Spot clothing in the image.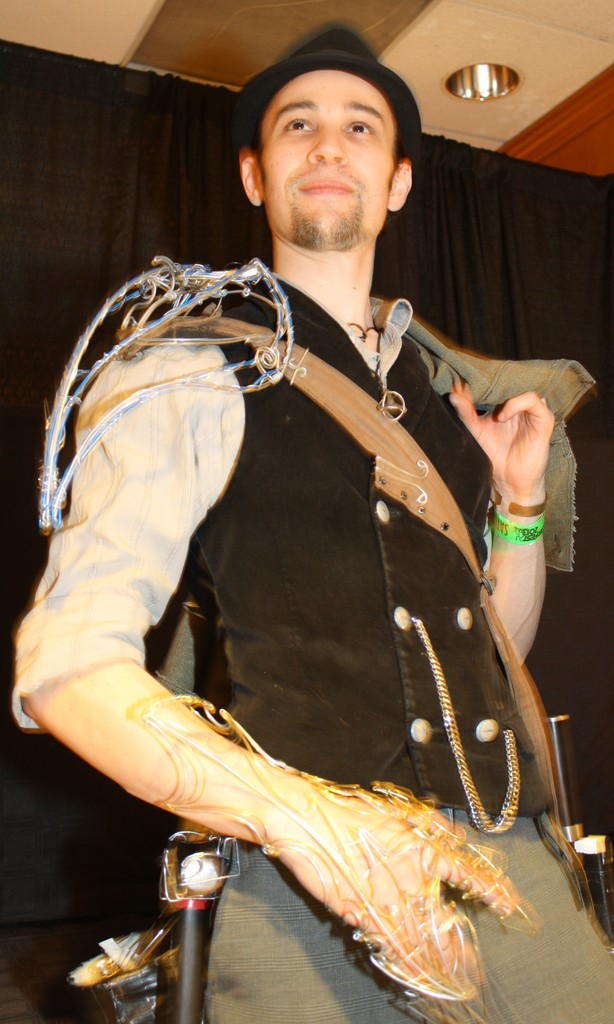
clothing found at (x1=31, y1=173, x2=558, y2=1023).
